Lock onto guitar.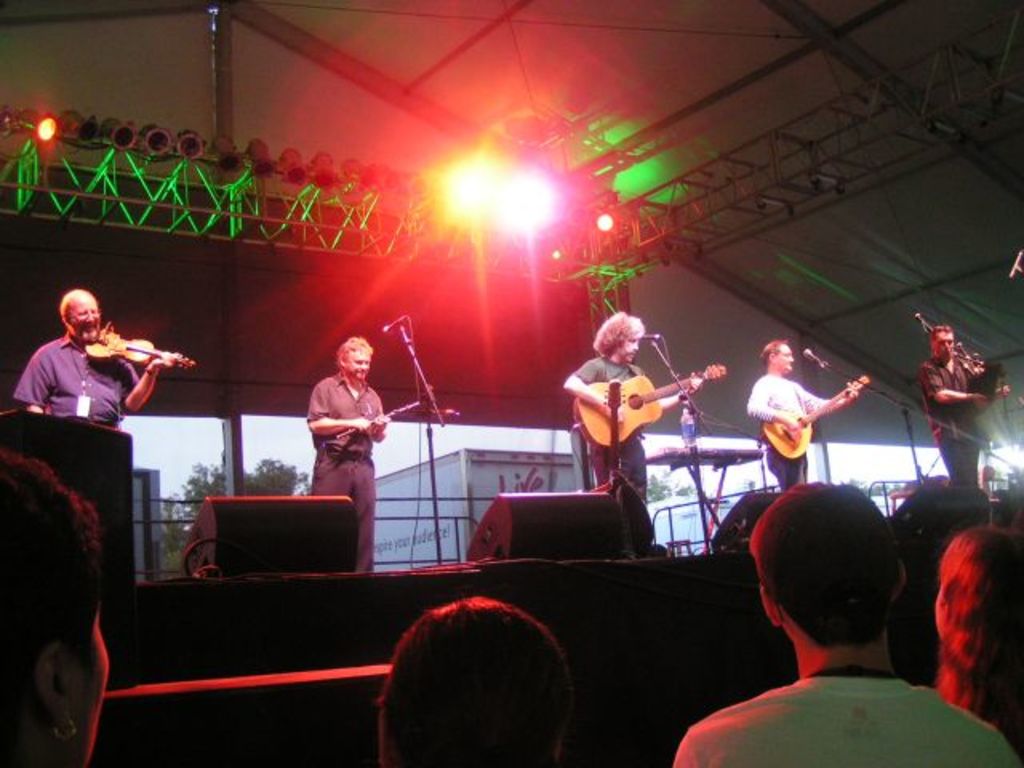
Locked: l=573, t=365, r=726, b=450.
